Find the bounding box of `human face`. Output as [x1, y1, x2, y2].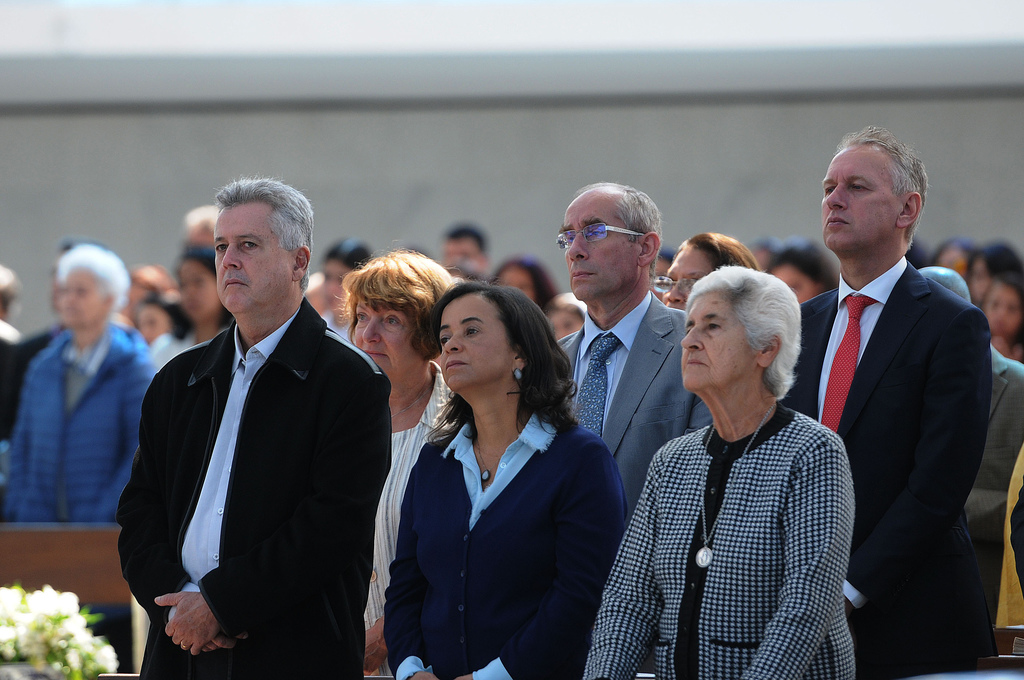
[679, 294, 750, 390].
